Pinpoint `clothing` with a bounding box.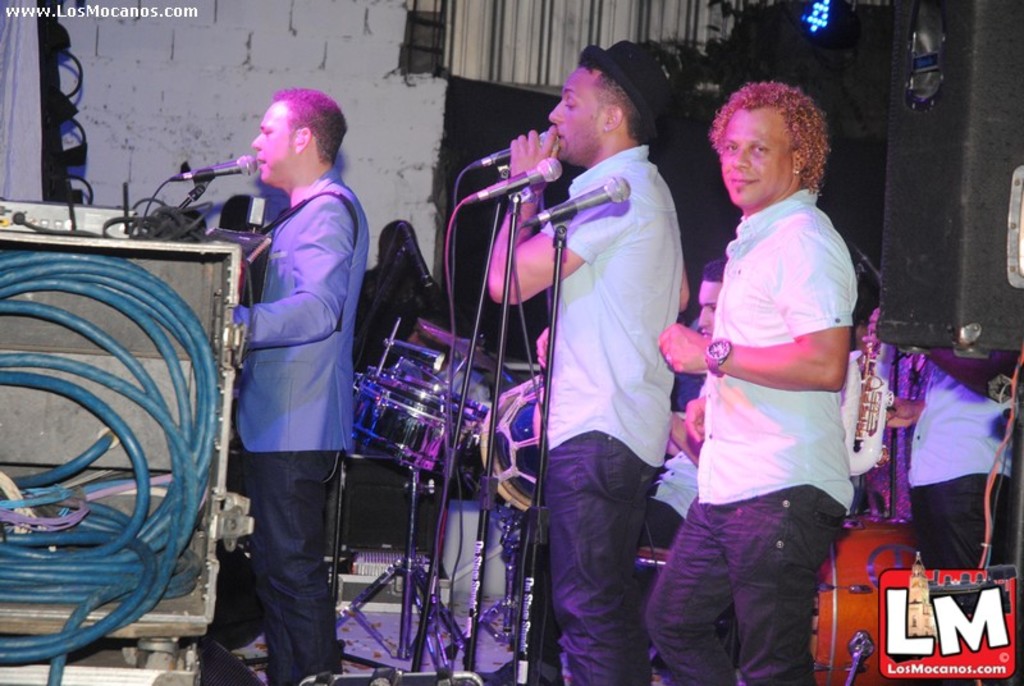
detection(906, 361, 1023, 570).
